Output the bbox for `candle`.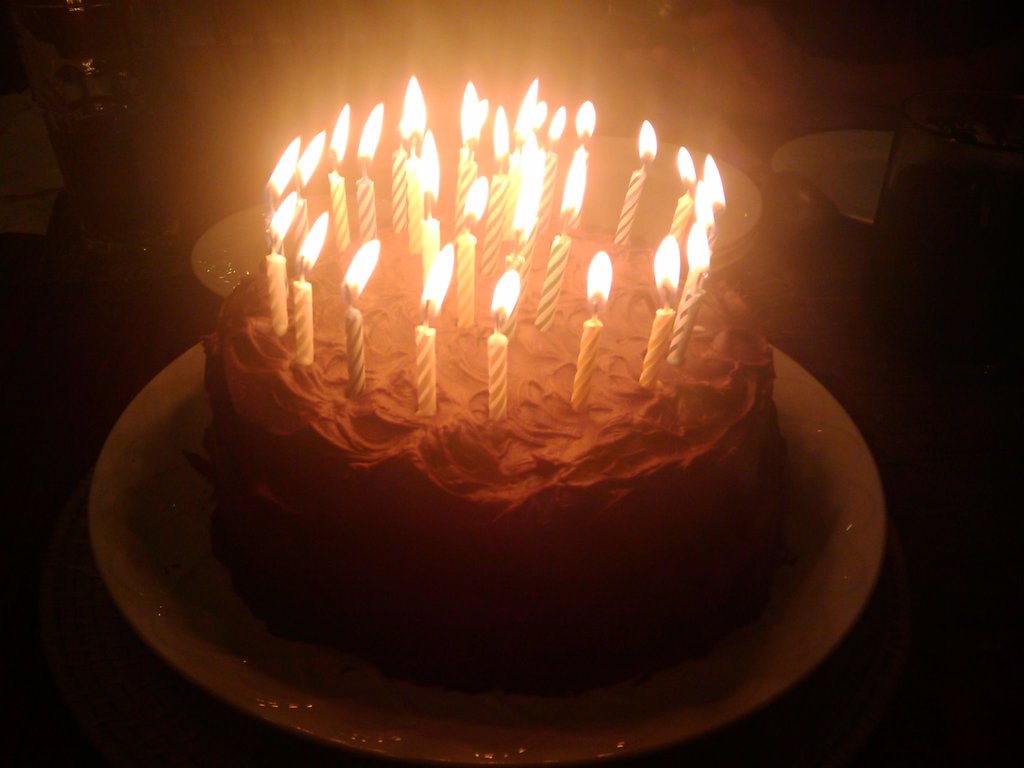
[645,233,689,389].
